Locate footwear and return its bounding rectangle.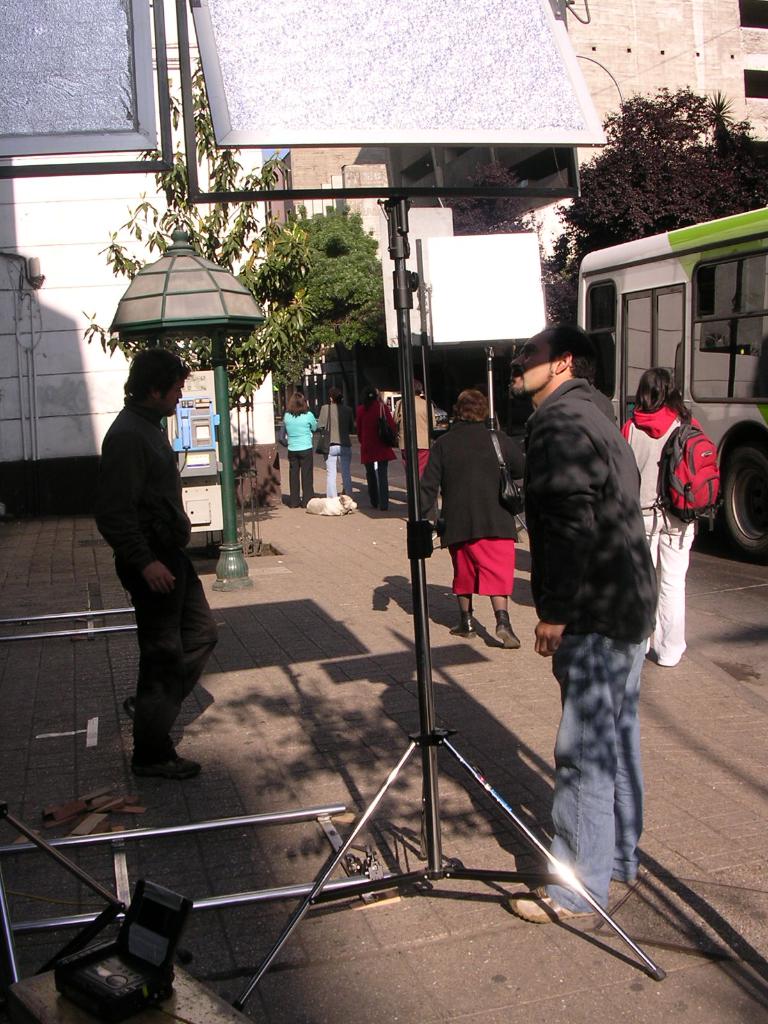
bbox=(373, 502, 377, 508).
